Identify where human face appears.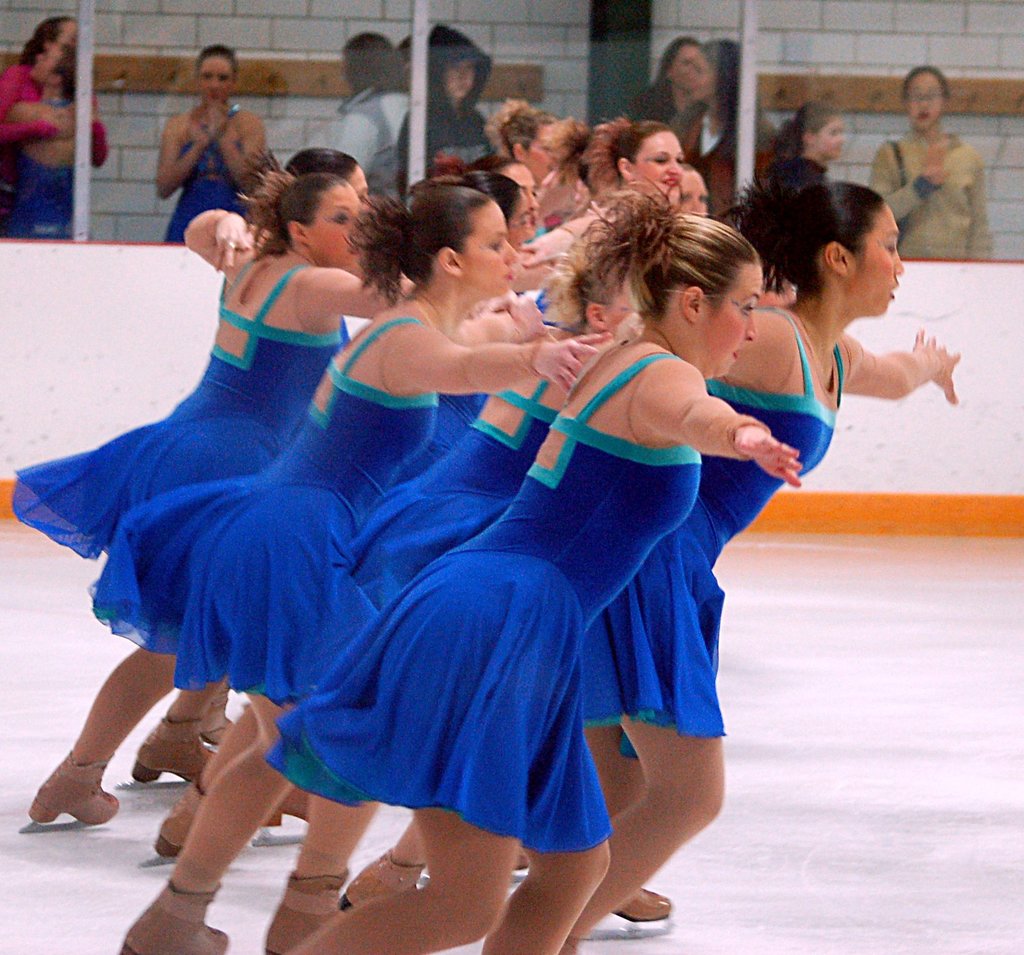
Appears at <bbox>708, 261, 767, 377</bbox>.
